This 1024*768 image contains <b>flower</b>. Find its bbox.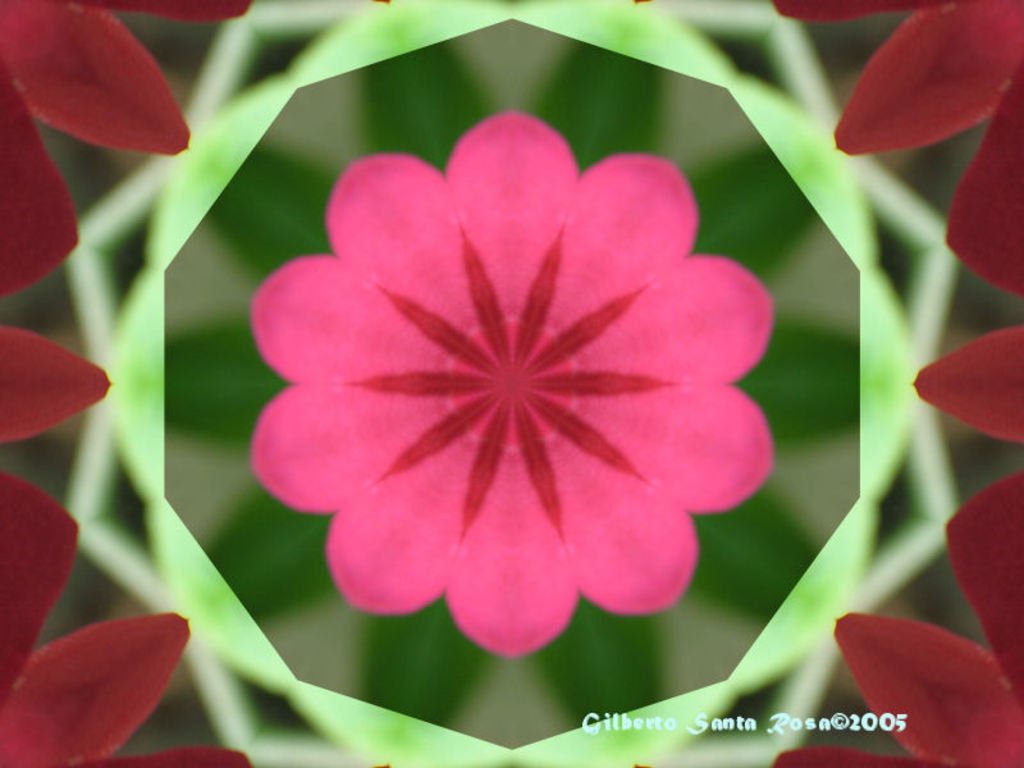
913 324 1023 445.
